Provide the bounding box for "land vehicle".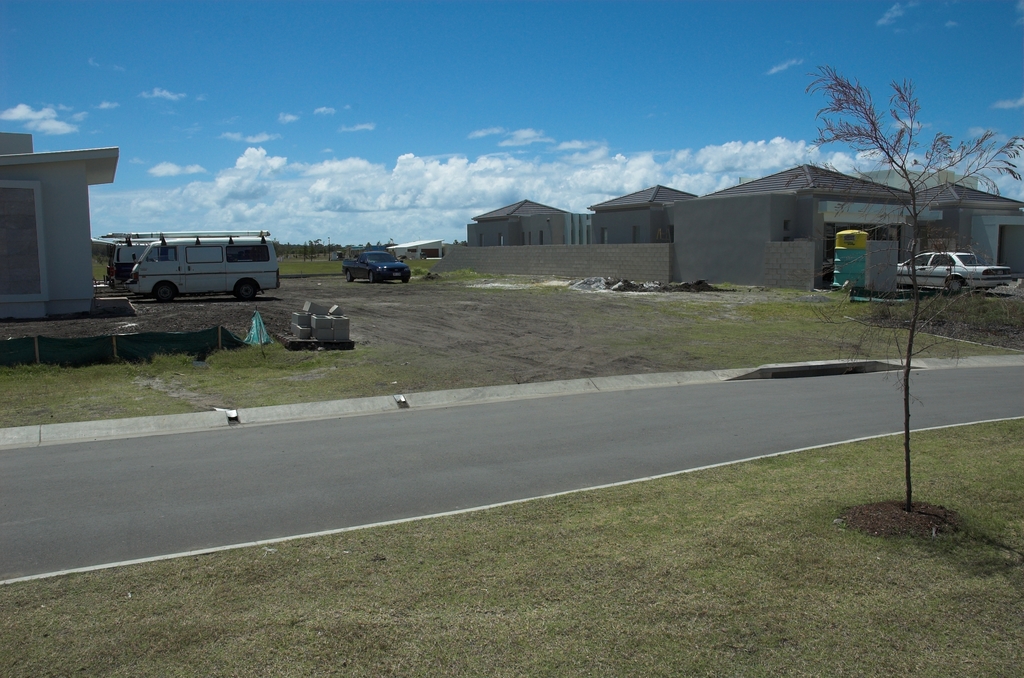
116, 219, 273, 301.
